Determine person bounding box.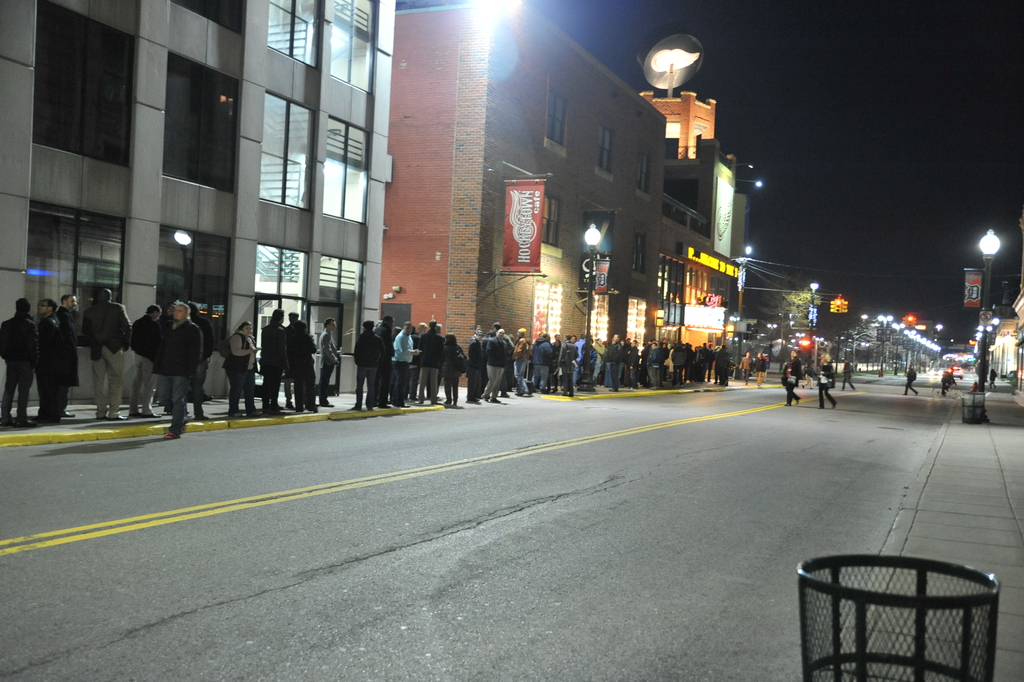
Determined: BBox(722, 347, 729, 380).
